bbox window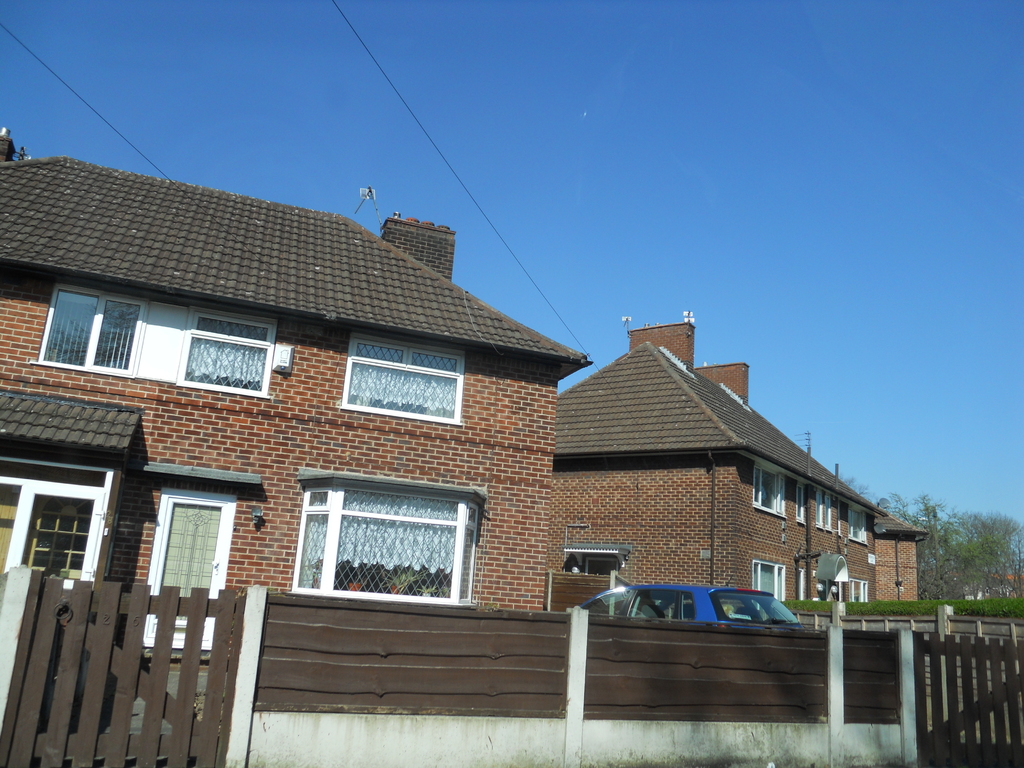
select_region(849, 509, 867, 550)
